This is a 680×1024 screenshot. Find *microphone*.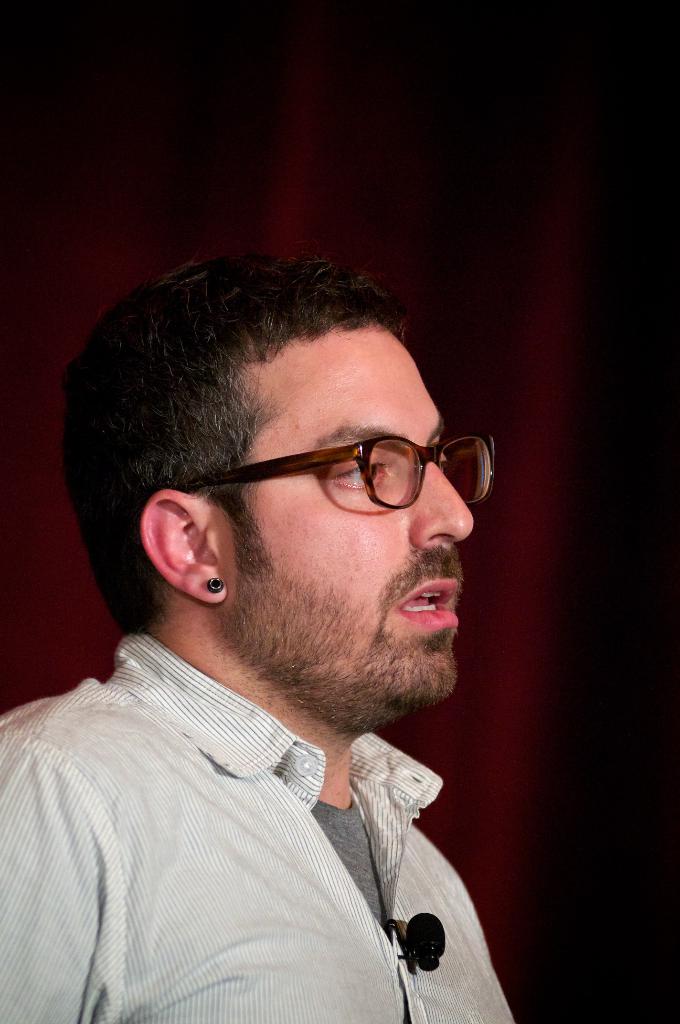
Bounding box: bbox=[400, 906, 443, 961].
